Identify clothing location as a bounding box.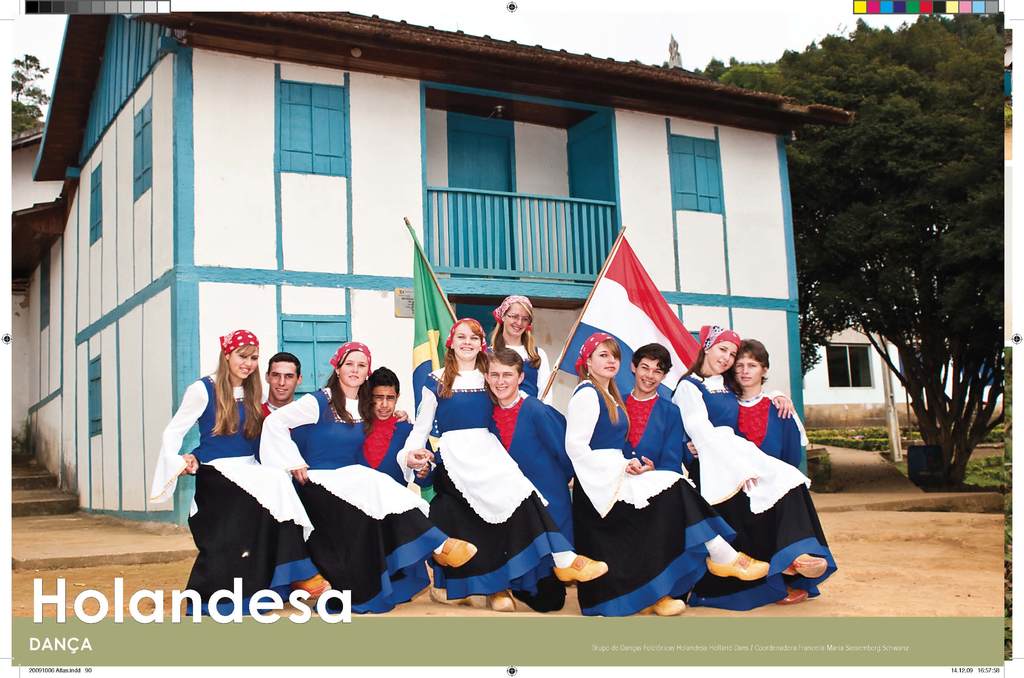
left=620, top=386, right=684, bottom=476.
